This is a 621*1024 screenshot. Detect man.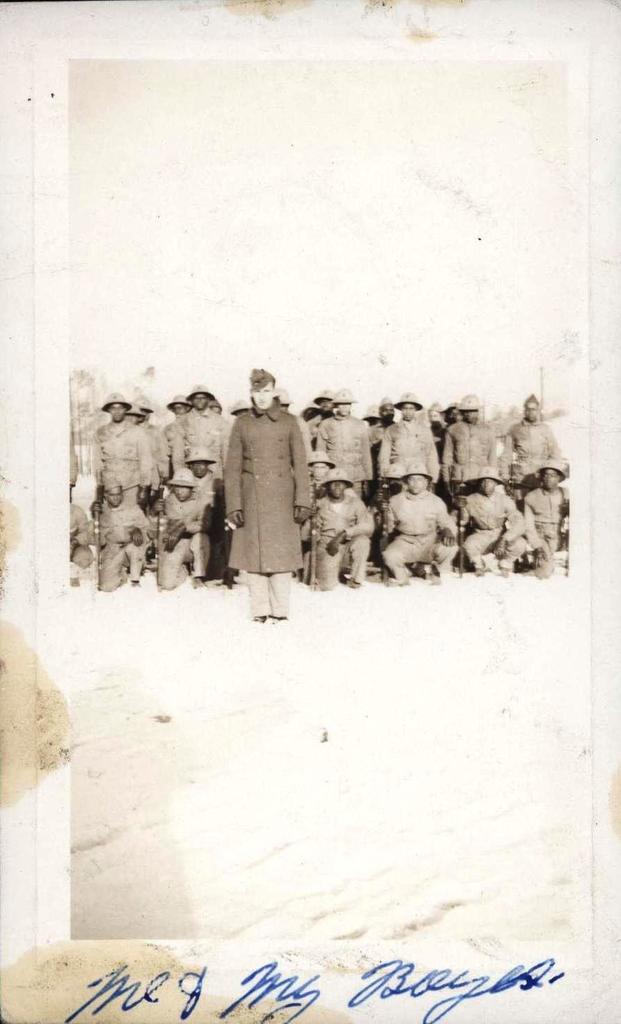
crop(84, 386, 166, 516).
